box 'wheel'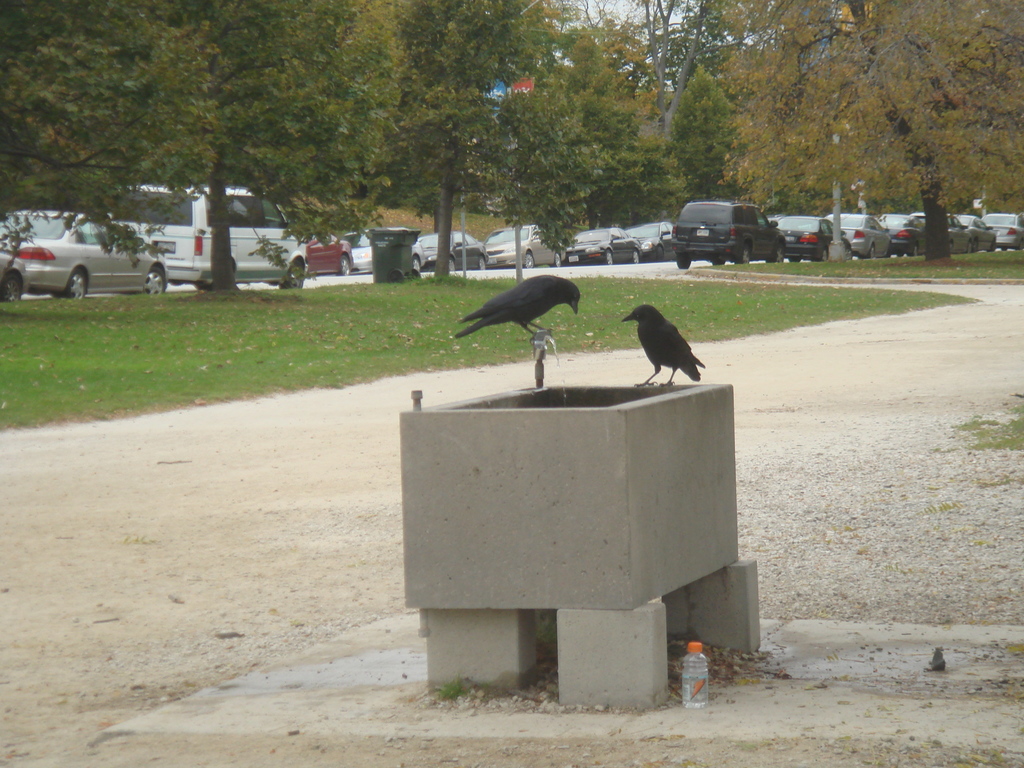
522:250:535:270
